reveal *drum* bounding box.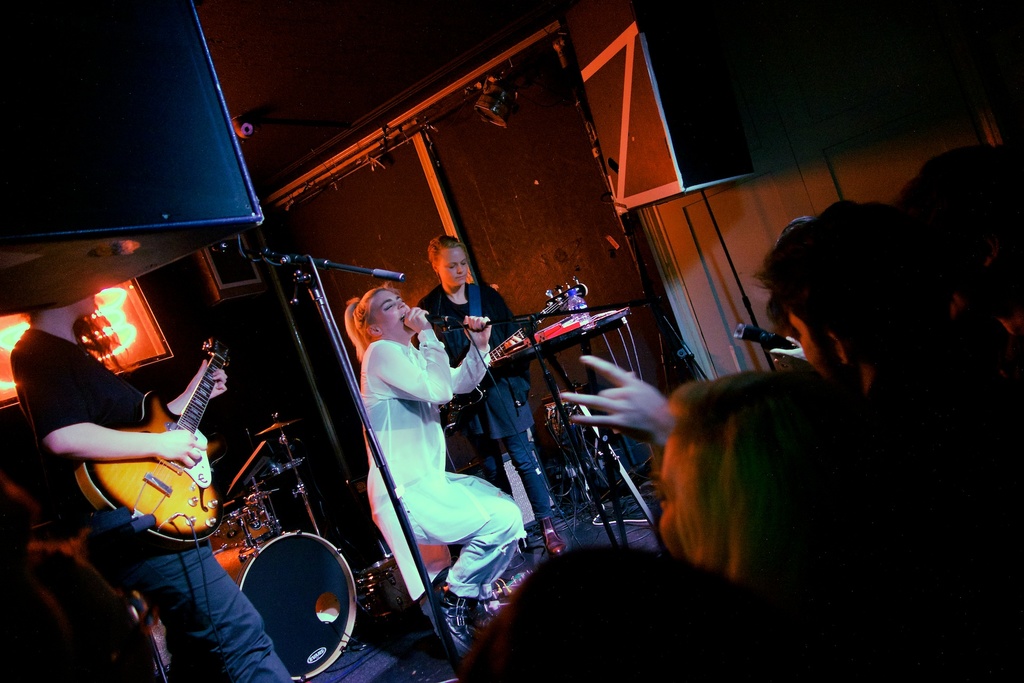
Revealed: bbox=(215, 532, 354, 679).
